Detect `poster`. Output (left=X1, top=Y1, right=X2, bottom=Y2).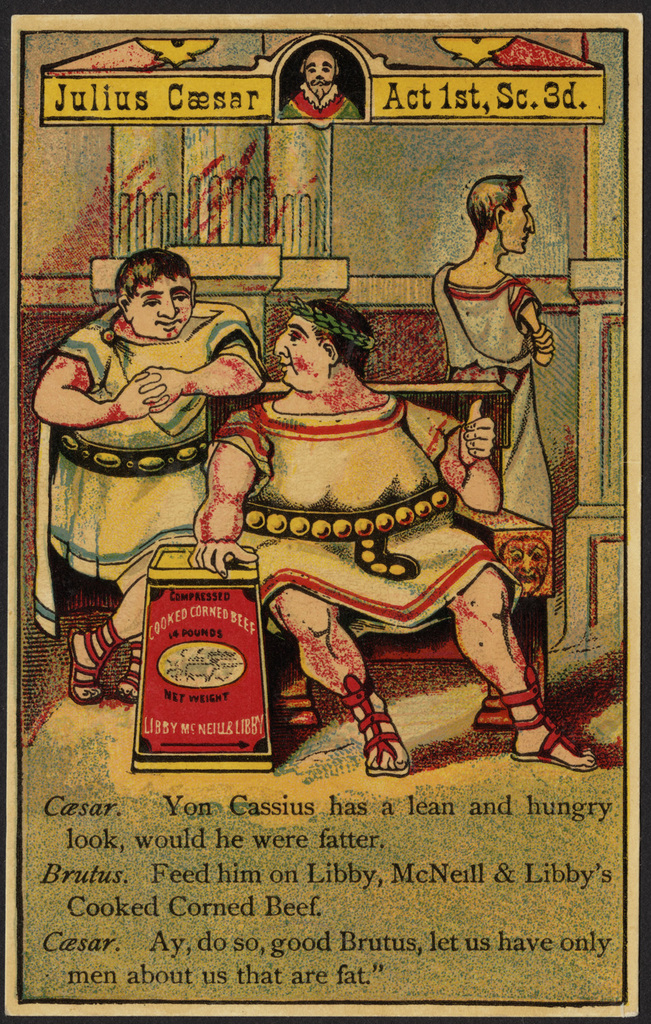
(left=0, top=0, right=650, bottom=1023).
